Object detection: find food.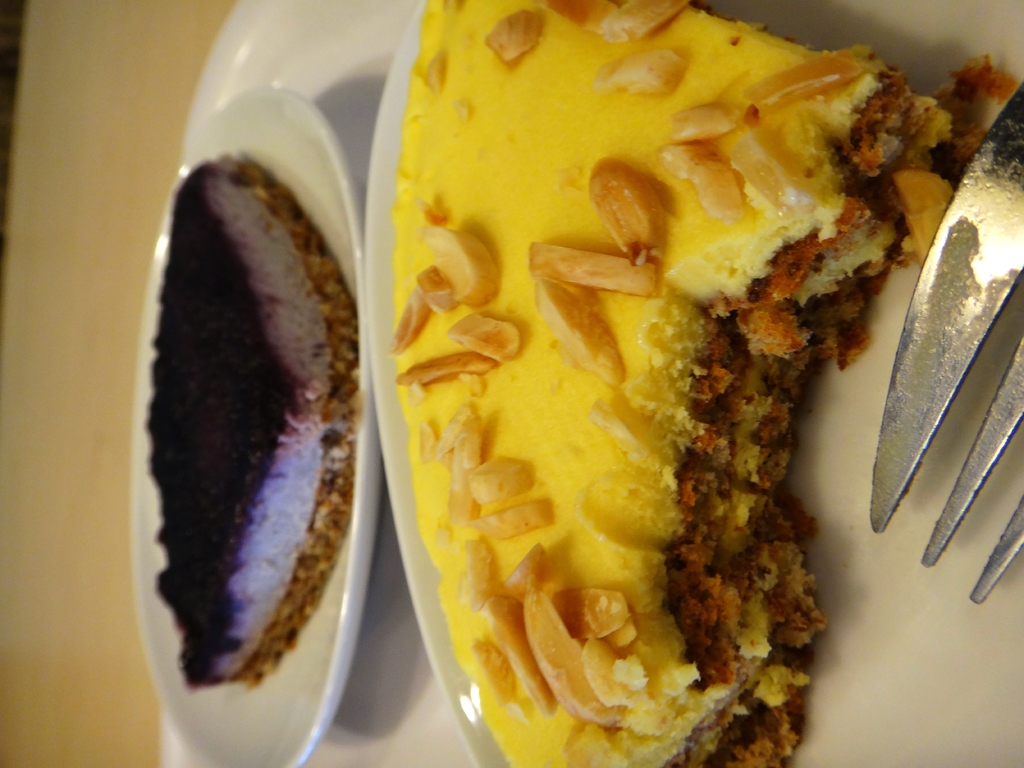
388 0 1021 767.
